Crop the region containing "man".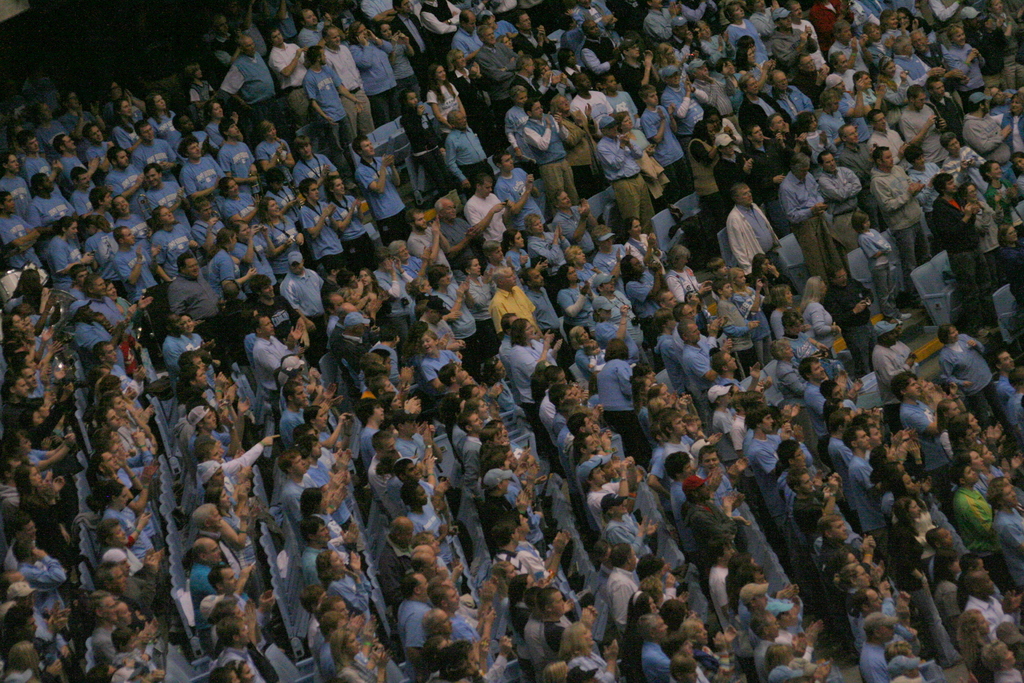
Crop region: BBox(748, 406, 794, 525).
